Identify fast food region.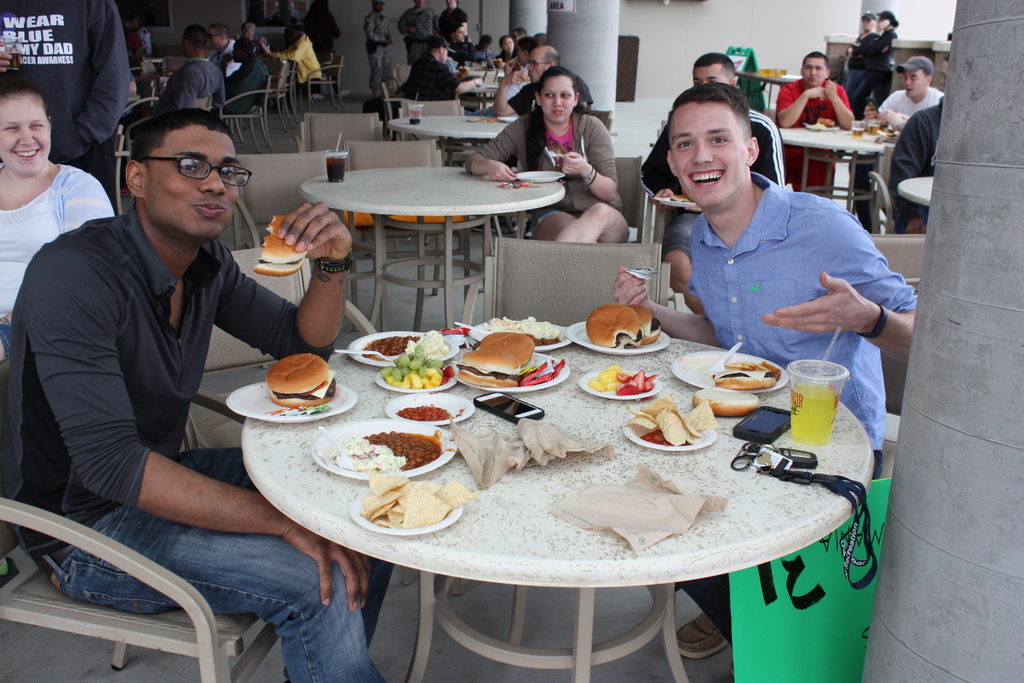
Region: [264,352,339,403].
